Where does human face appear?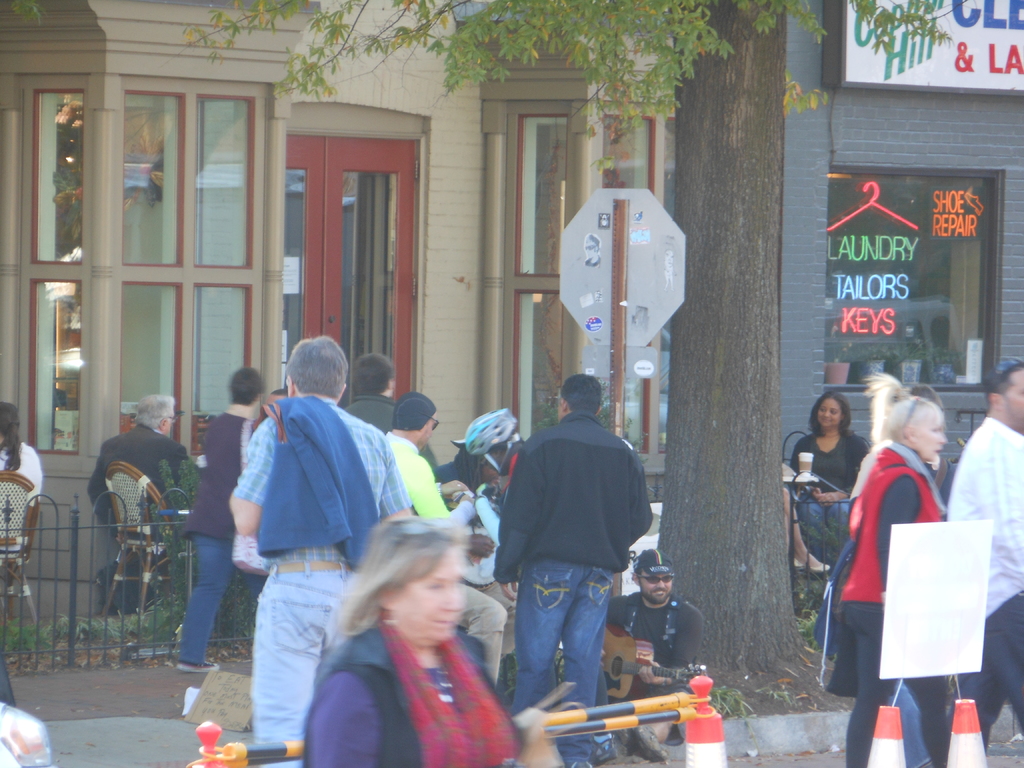
Appears at 1002:362:1023:433.
